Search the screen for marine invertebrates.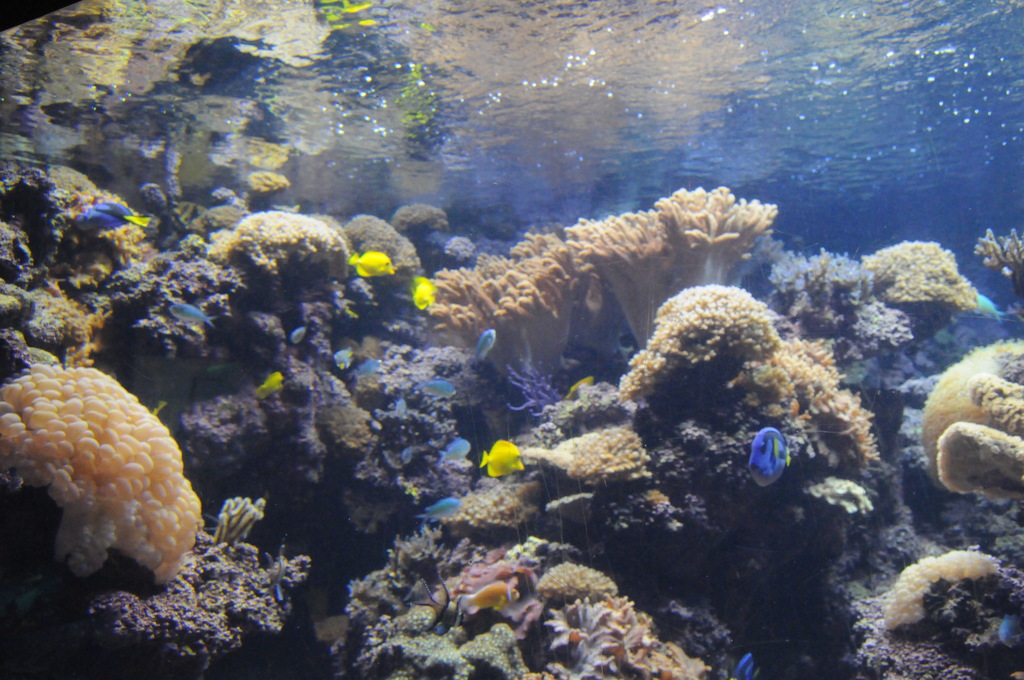
Found at box=[790, 476, 884, 555].
